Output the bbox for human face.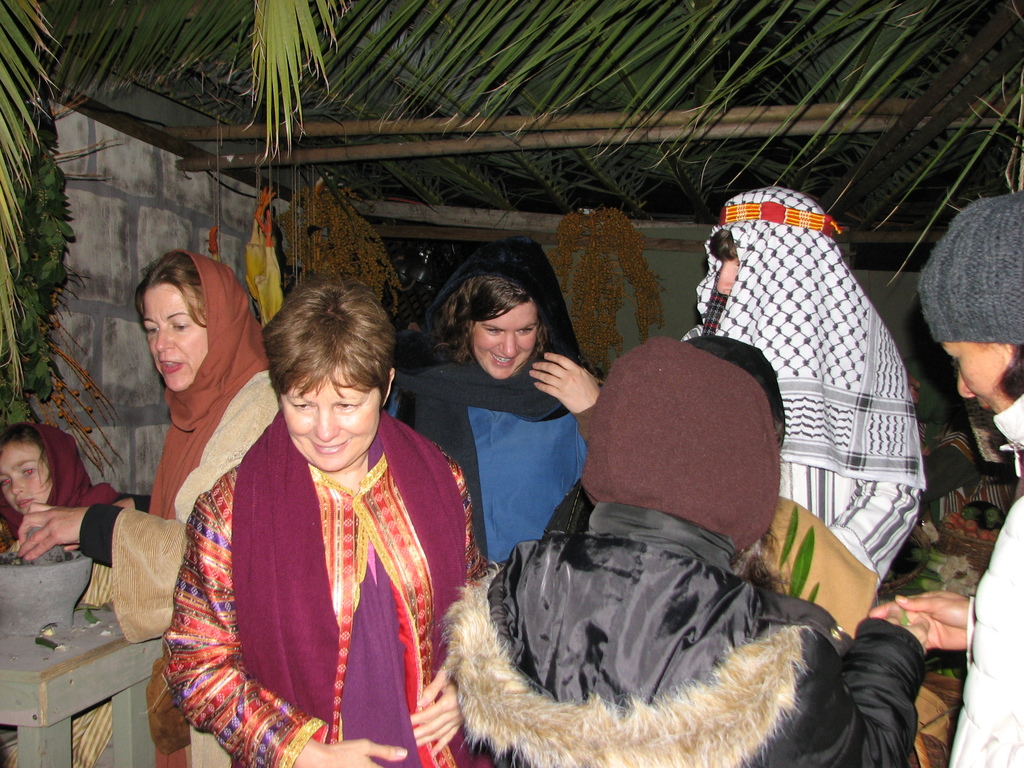
[x1=478, y1=300, x2=534, y2=379].
